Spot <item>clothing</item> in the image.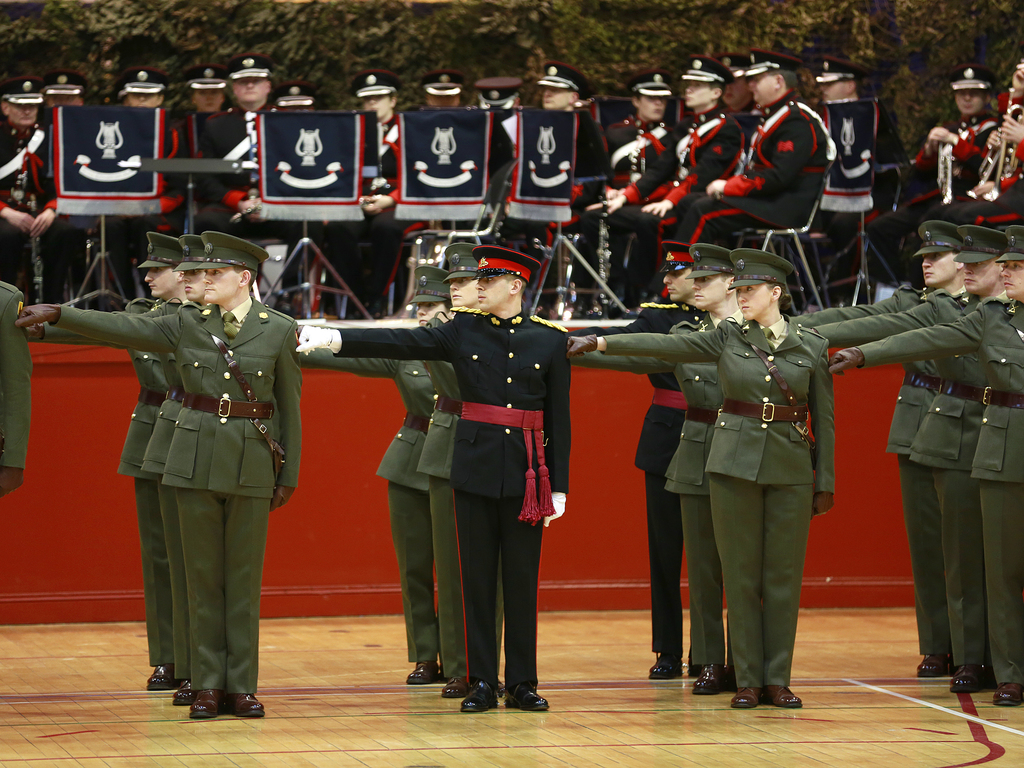
<item>clothing</item> found at l=0, t=125, r=76, b=297.
